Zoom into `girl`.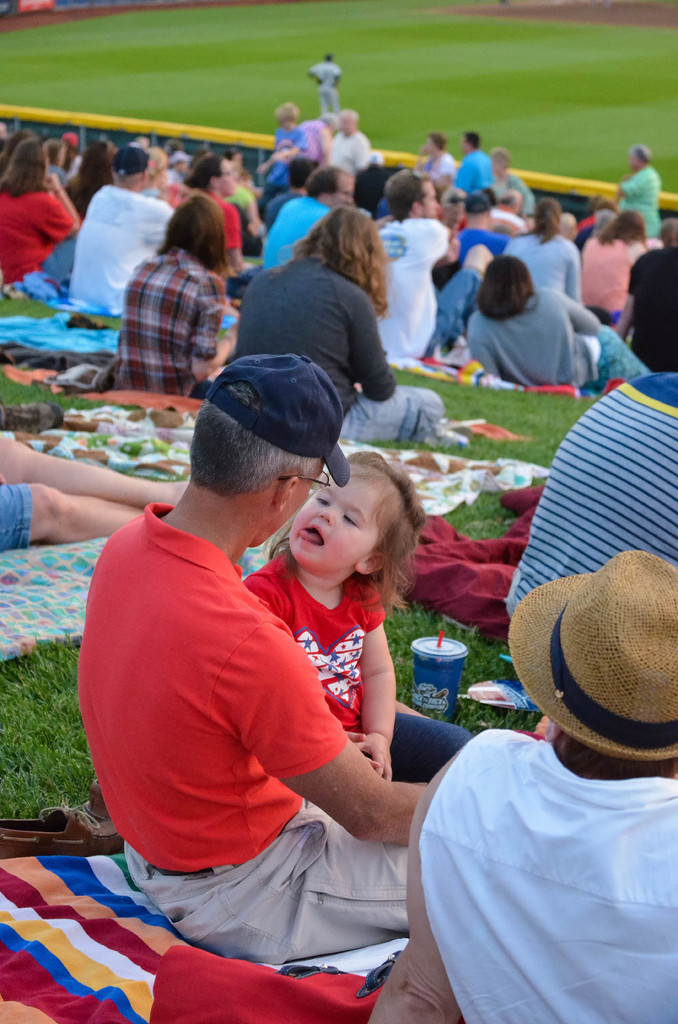
Zoom target: Rect(235, 204, 445, 451).
